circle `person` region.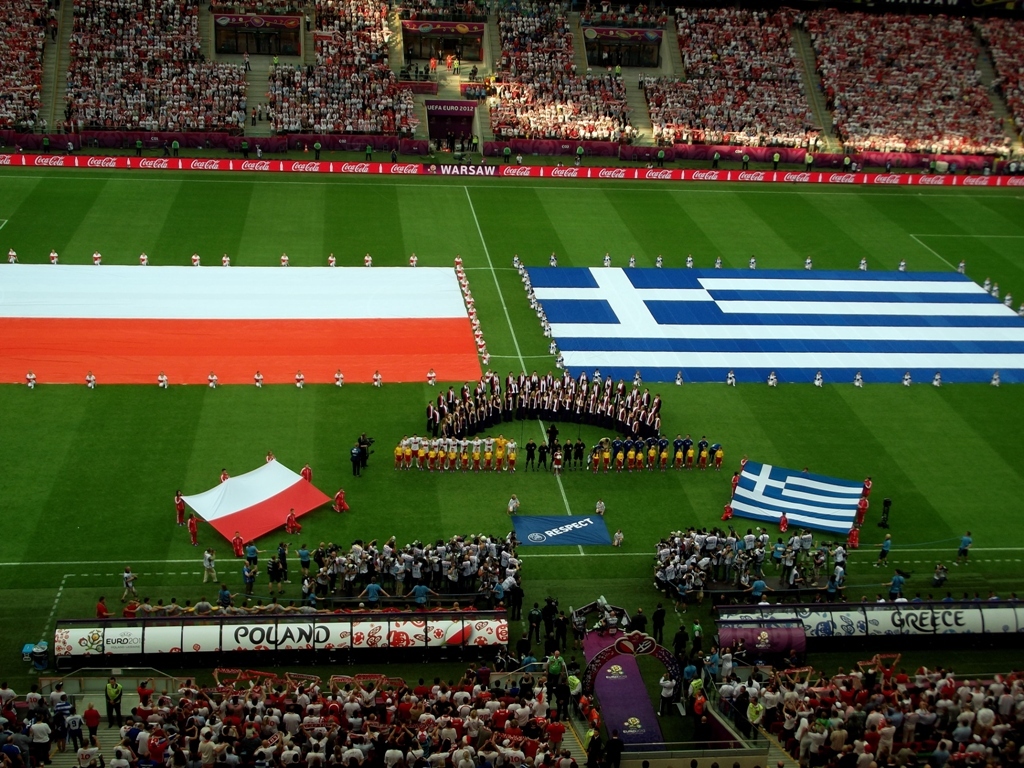
Region: x1=138 y1=253 x2=147 y2=265.
